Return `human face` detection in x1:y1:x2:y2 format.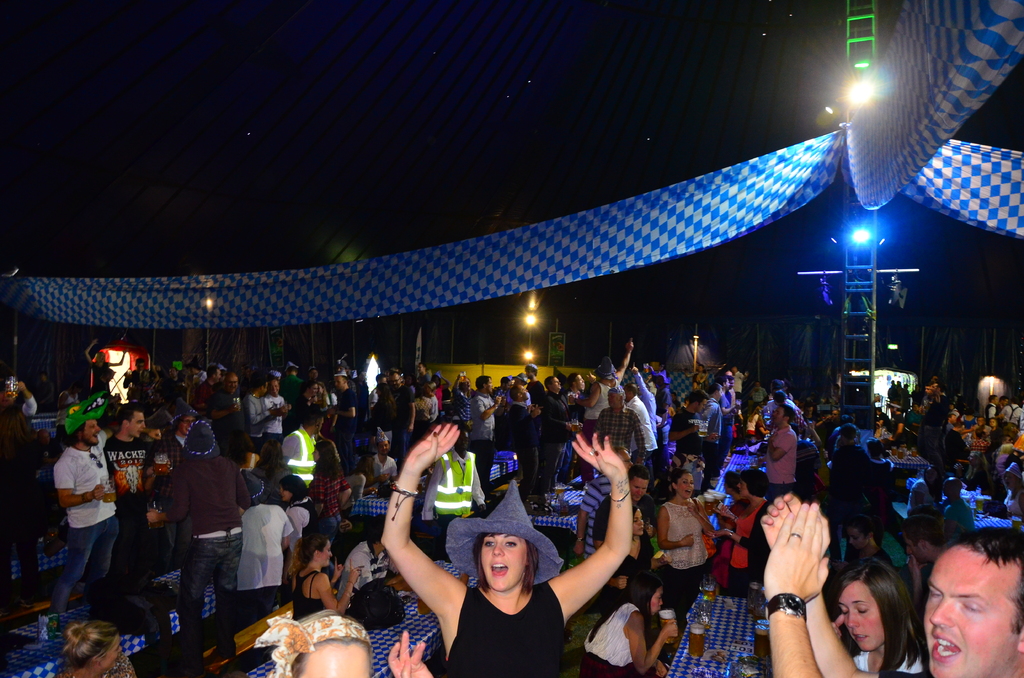
83:419:100:445.
